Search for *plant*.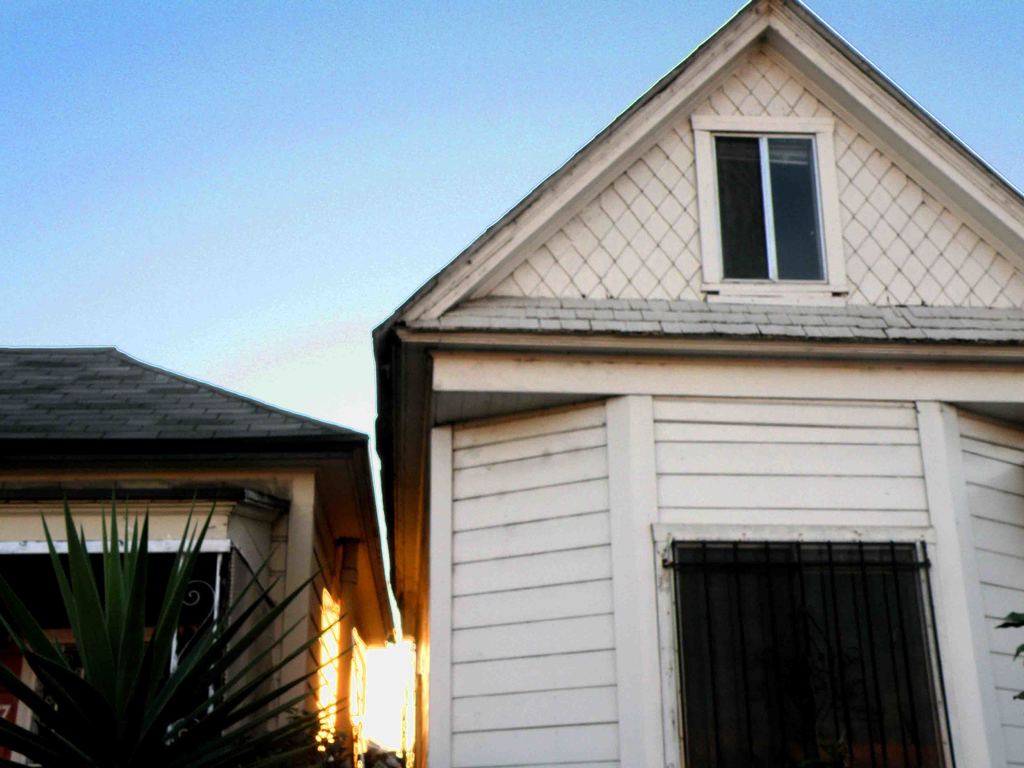
Found at l=0, t=499, r=362, b=767.
